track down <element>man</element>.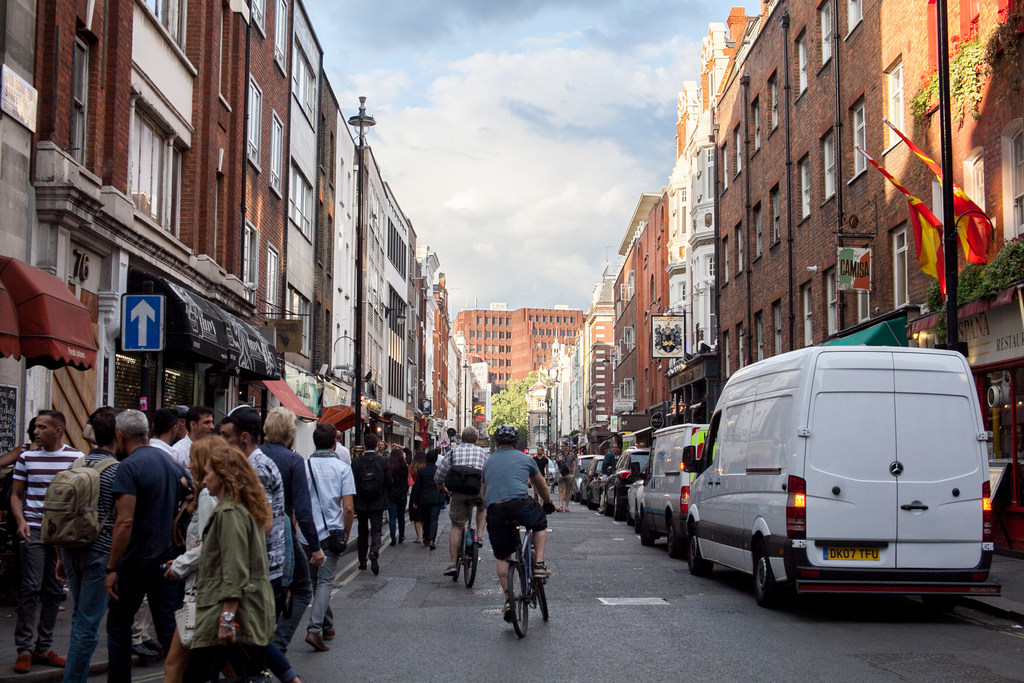
Tracked to locate(52, 403, 125, 682).
